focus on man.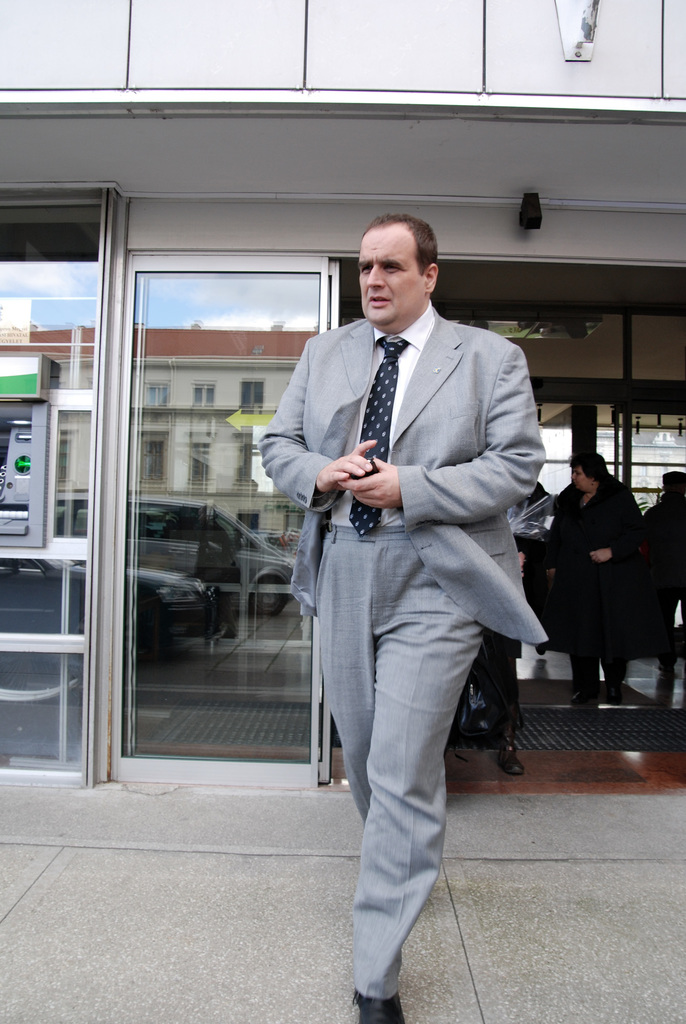
Focused at 282 186 557 996.
